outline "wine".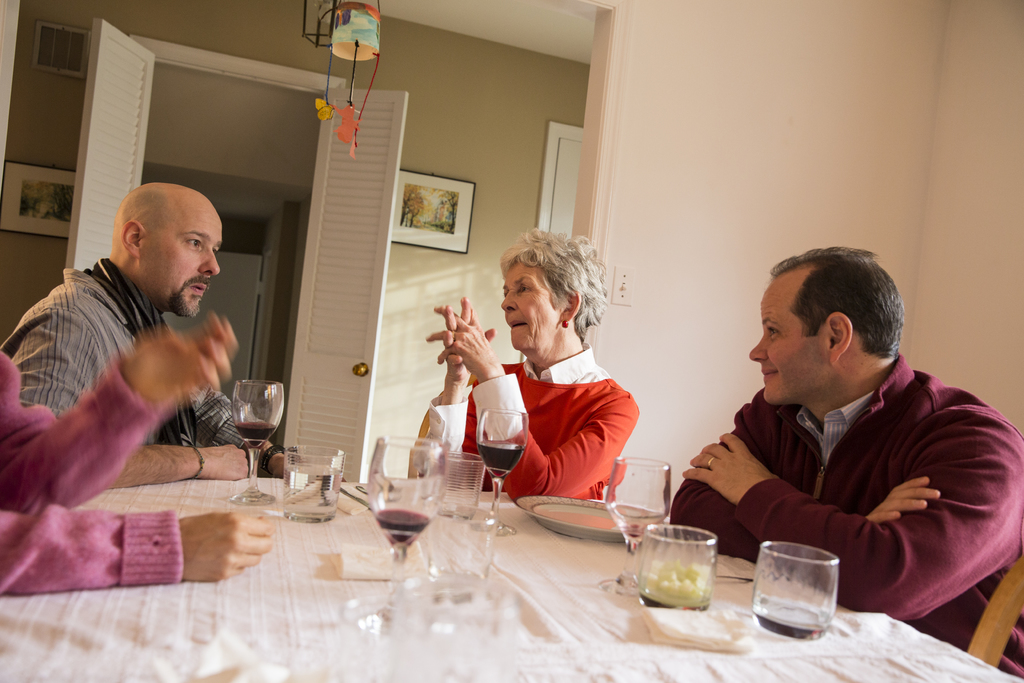
Outline: Rect(375, 506, 425, 548).
